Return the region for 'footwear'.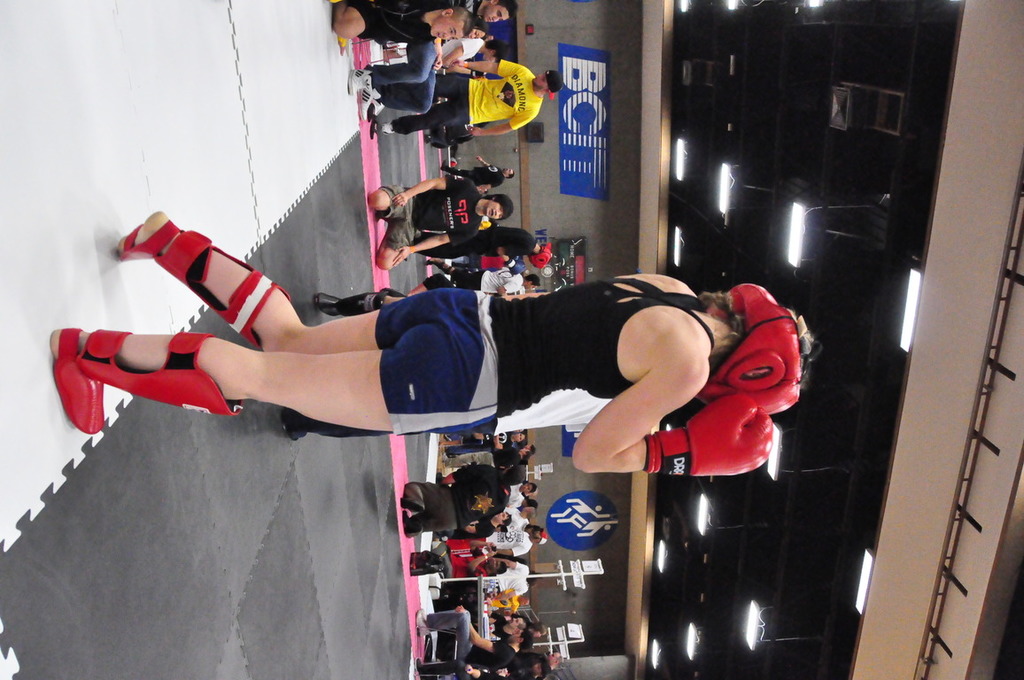
<box>72,334,255,438</box>.
